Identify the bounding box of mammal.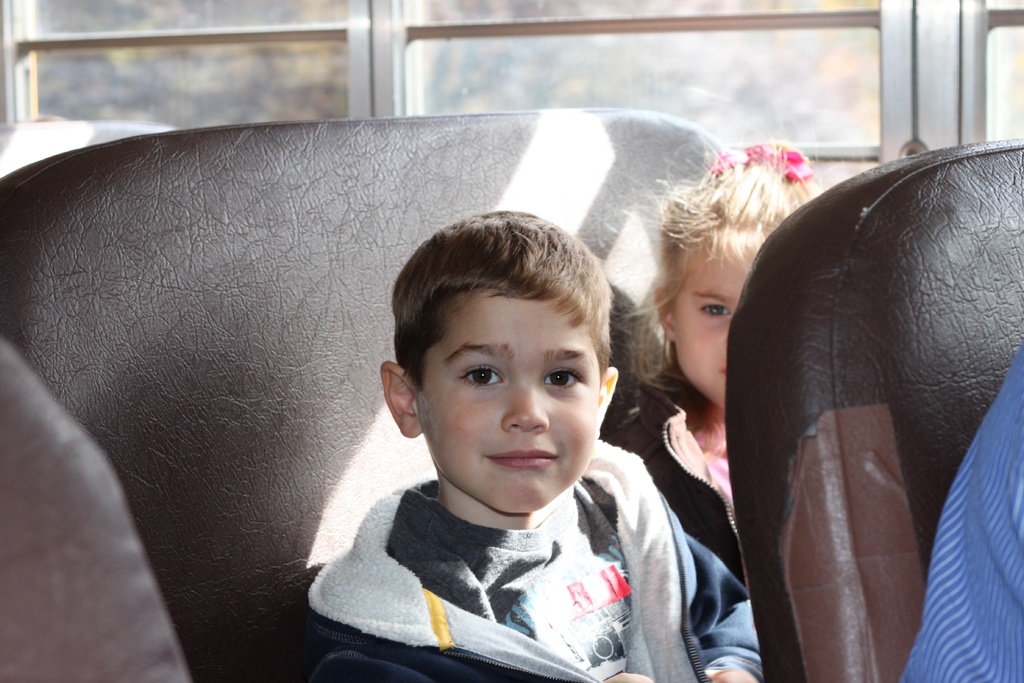
{"x1": 234, "y1": 197, "x2": 762, "y2": 680}.
